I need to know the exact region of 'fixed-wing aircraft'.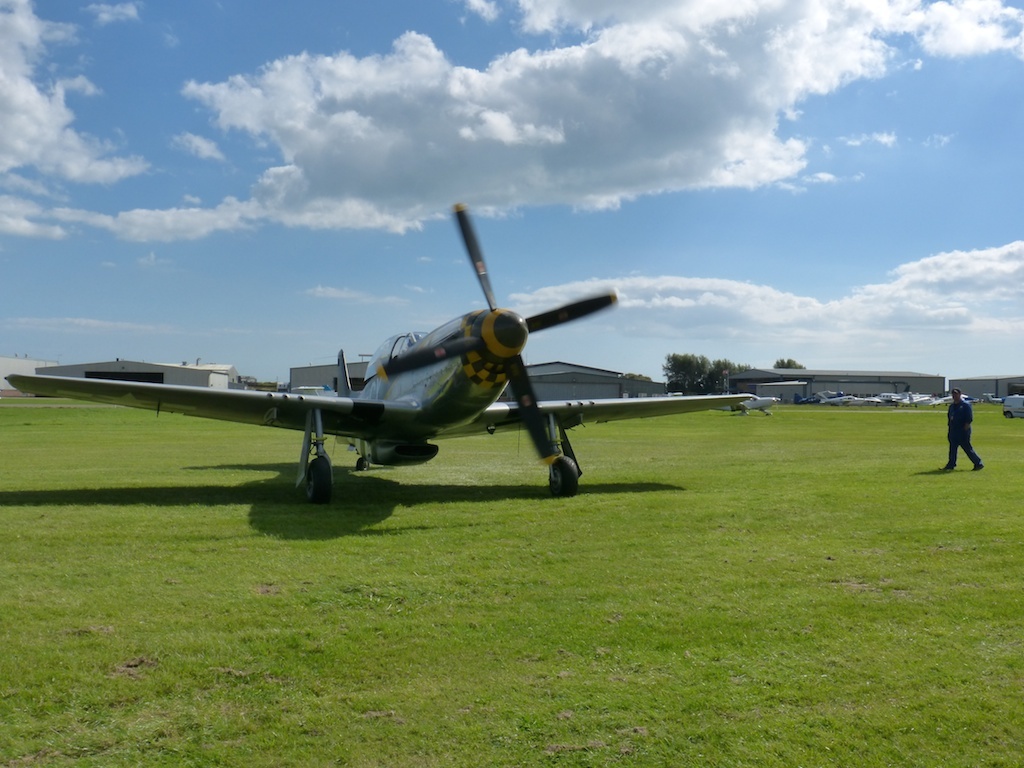
Region: <region>816, 390, 866, 404</region>.
